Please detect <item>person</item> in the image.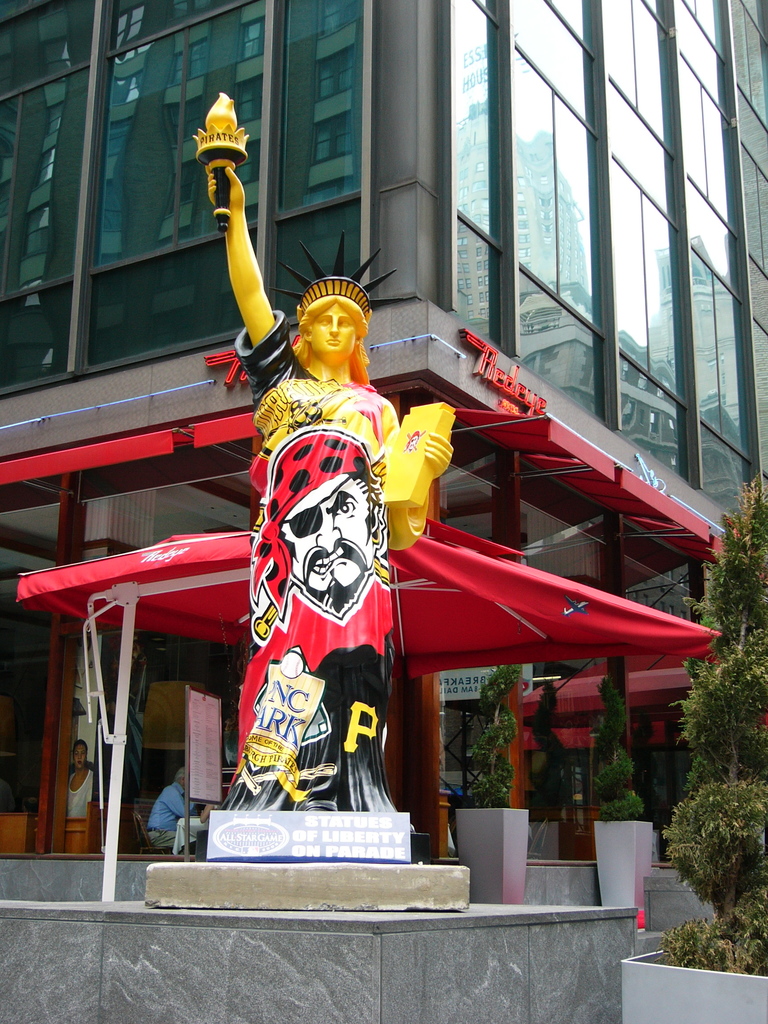
region(69, 739, 90, 816).
